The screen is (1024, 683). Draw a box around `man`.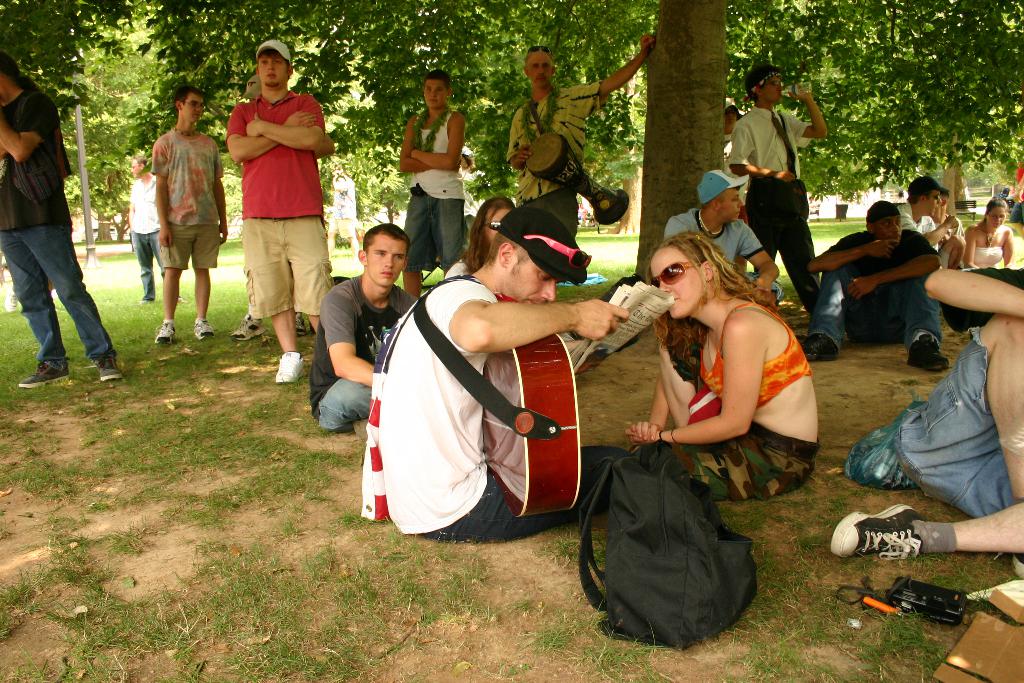
943, 191, 964, 241.
